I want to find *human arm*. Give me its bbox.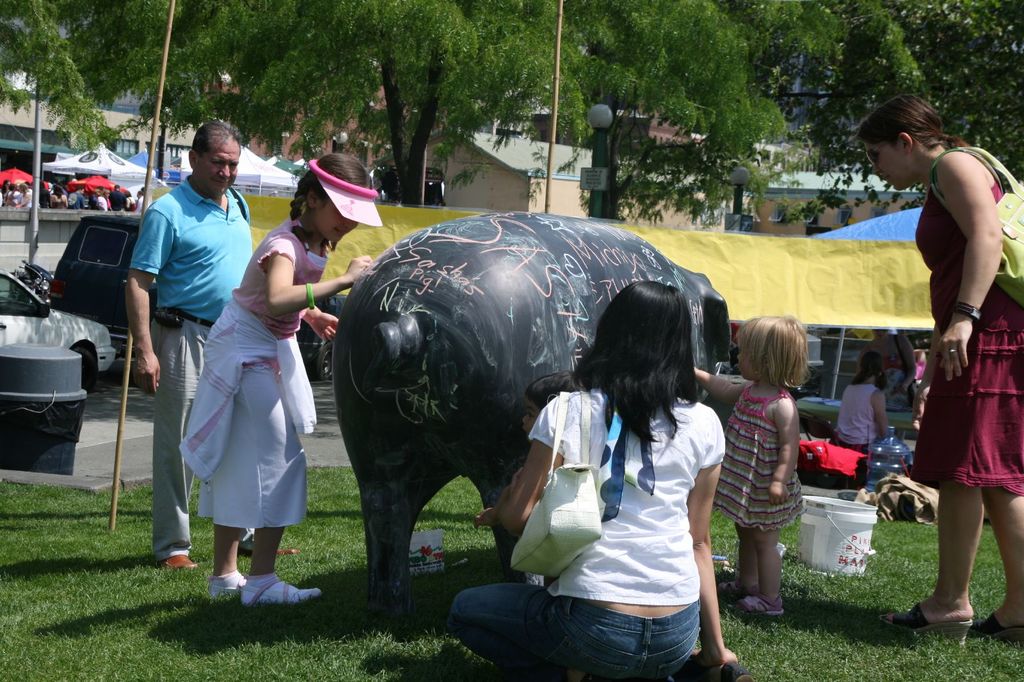
(x1=687, y1=413, x2=739, y2=672).
